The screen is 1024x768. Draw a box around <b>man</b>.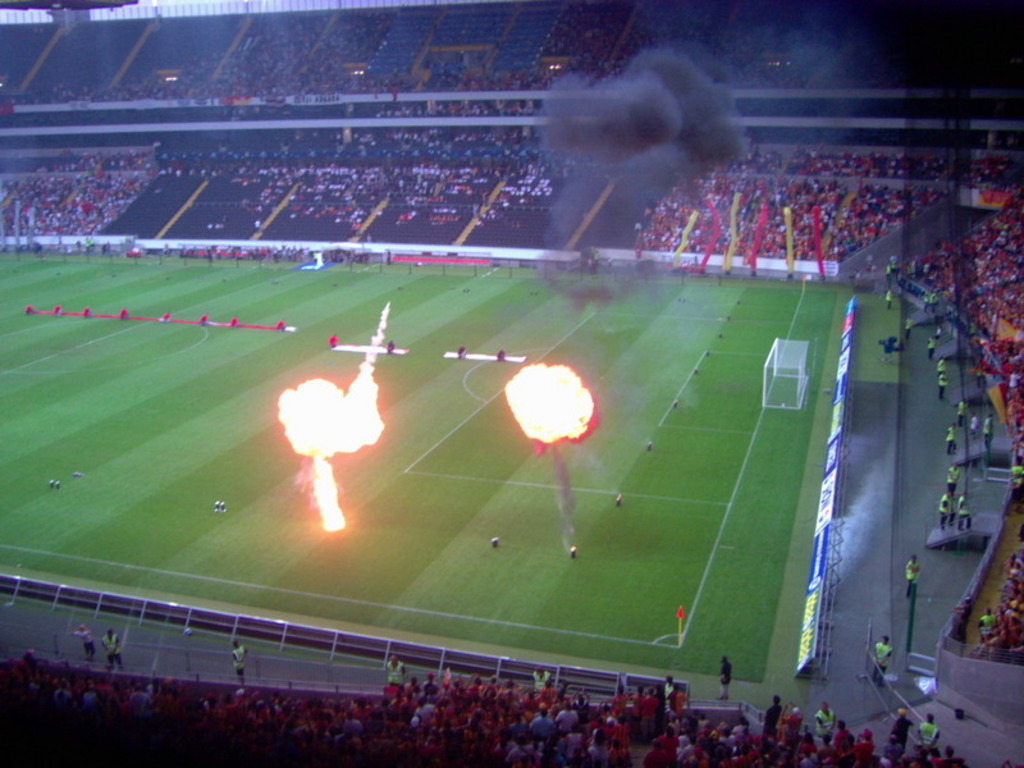
x1=920, y1=713, x2=947, y2=754.
